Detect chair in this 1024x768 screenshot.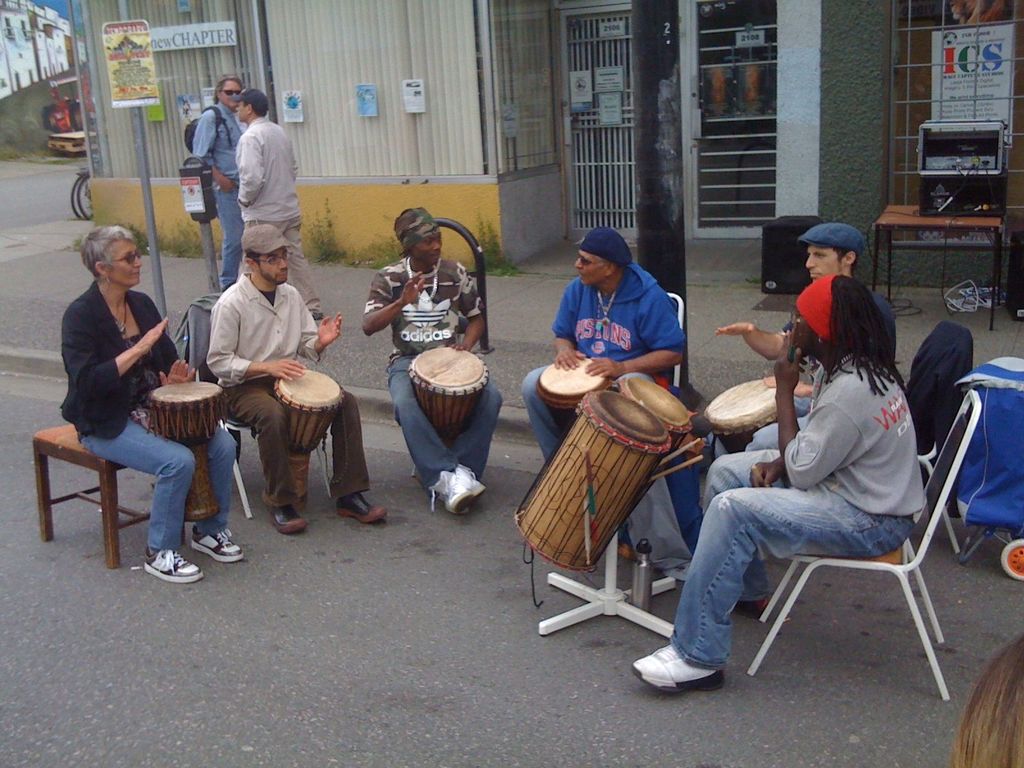
Detection: BBox(186, 289, 334, 518).
